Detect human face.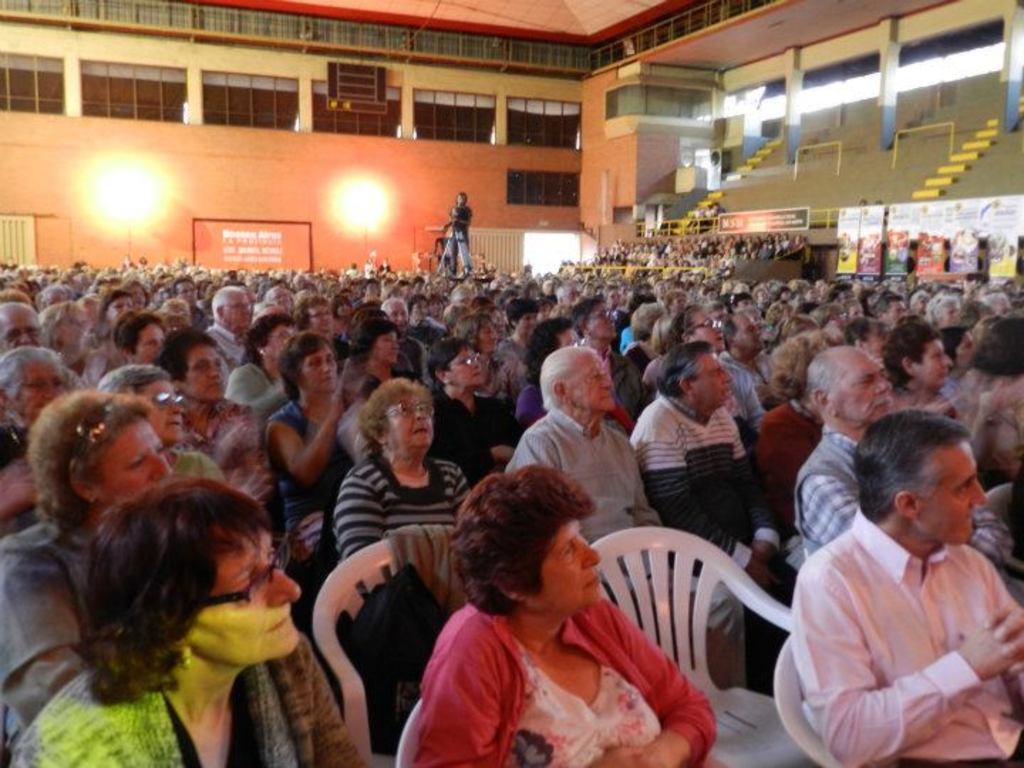
Detected at x1=135 y1=326 x2=161 y2=364.
